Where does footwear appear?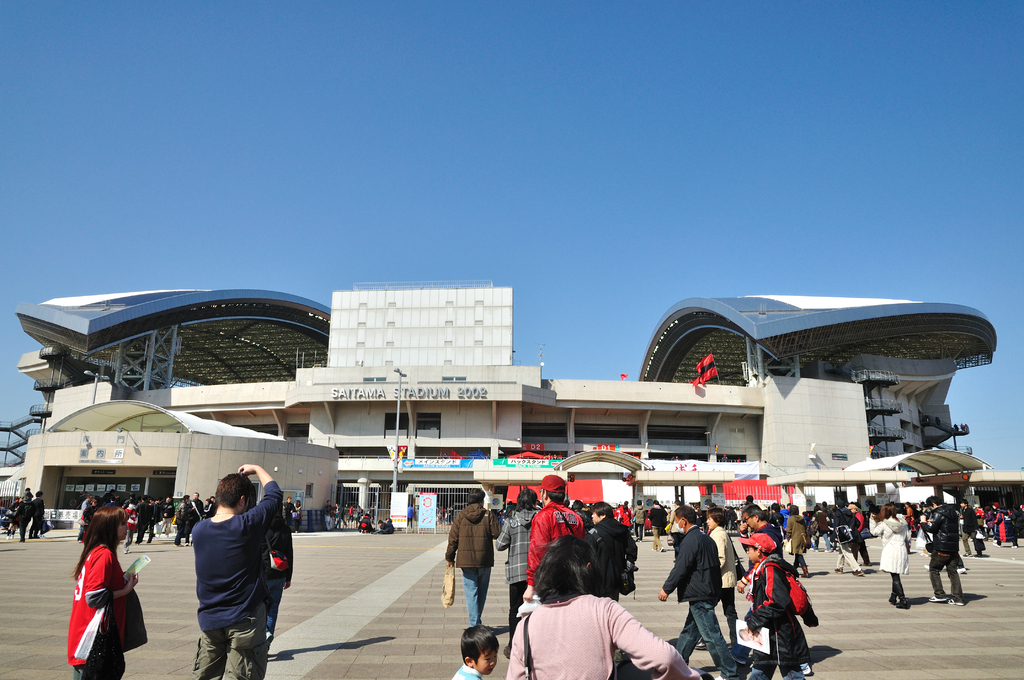
Appears at x1=173 y1=542 x2=182 y2=547.
